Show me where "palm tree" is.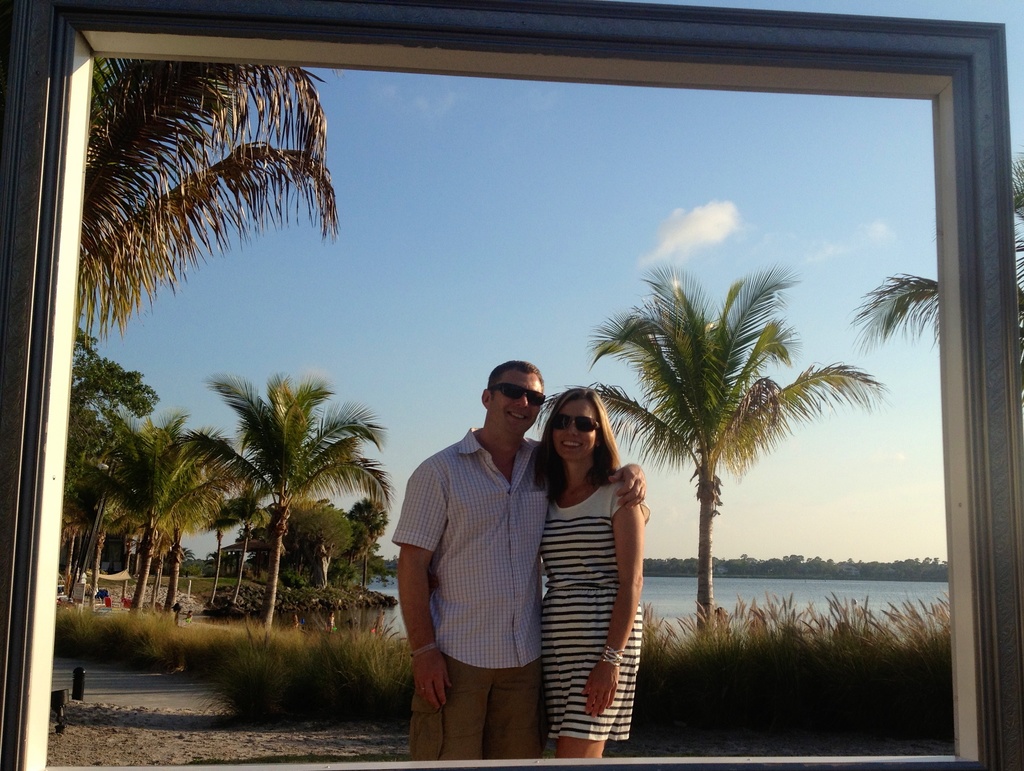
"palm tree" is at l=599, t=251, r=857, b=654.
